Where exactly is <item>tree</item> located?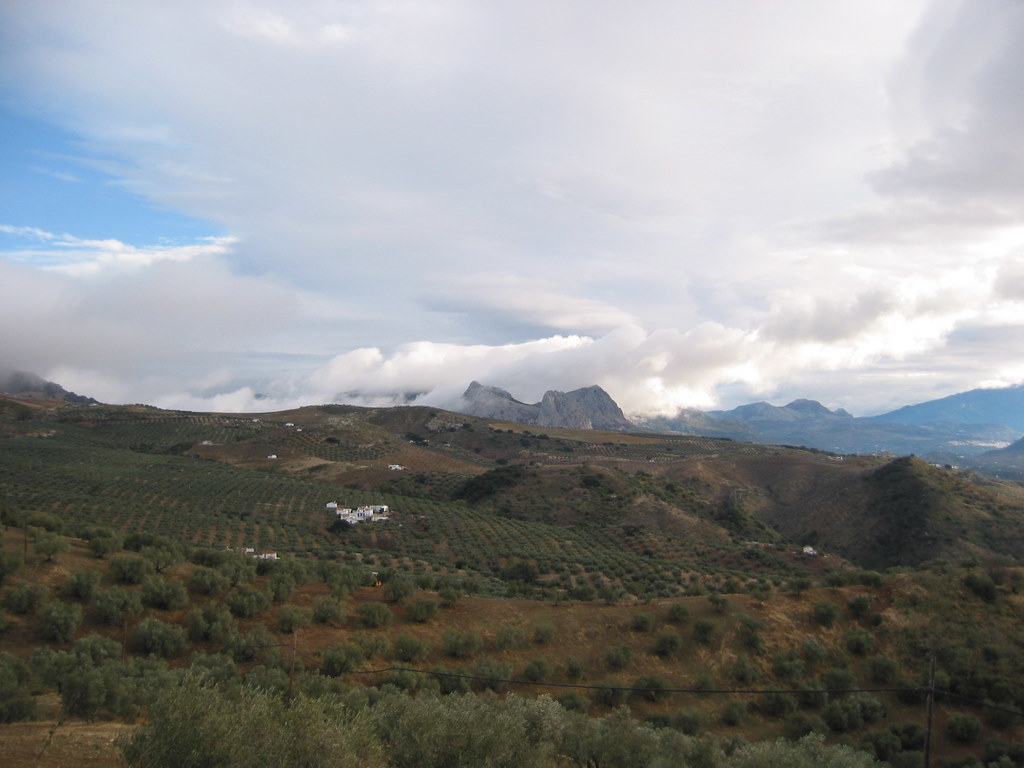
Its bounding box is (left=164, top=579, right=191, bottom=614).
